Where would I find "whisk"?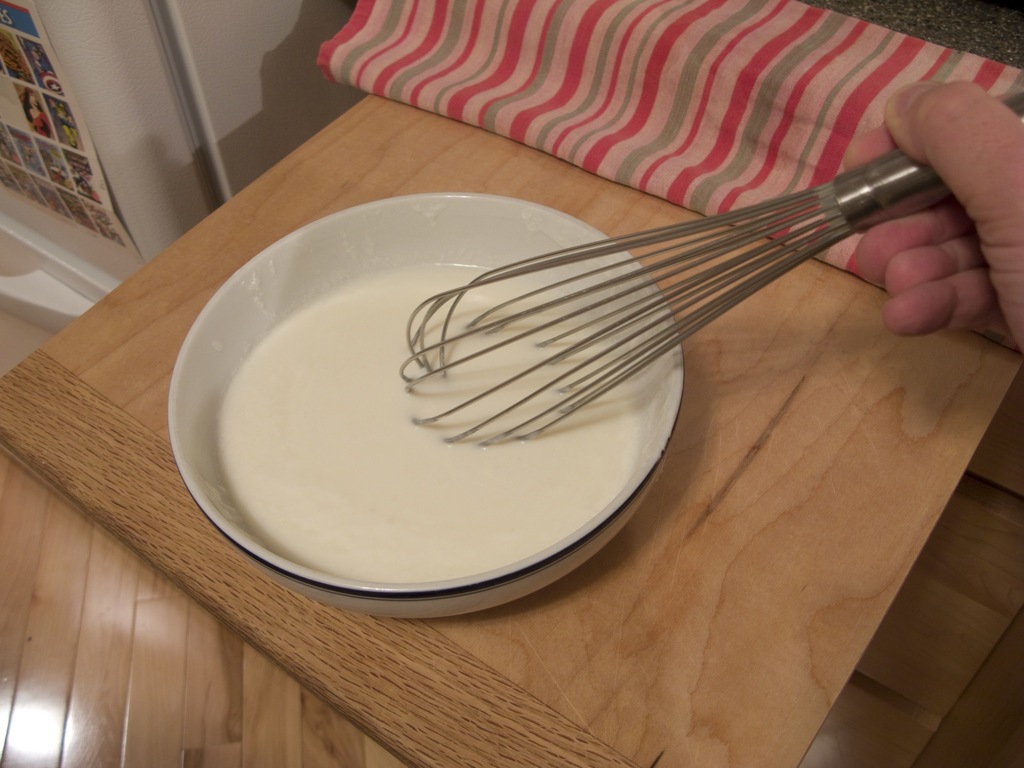
At box(396, 86, 1020, 457).
